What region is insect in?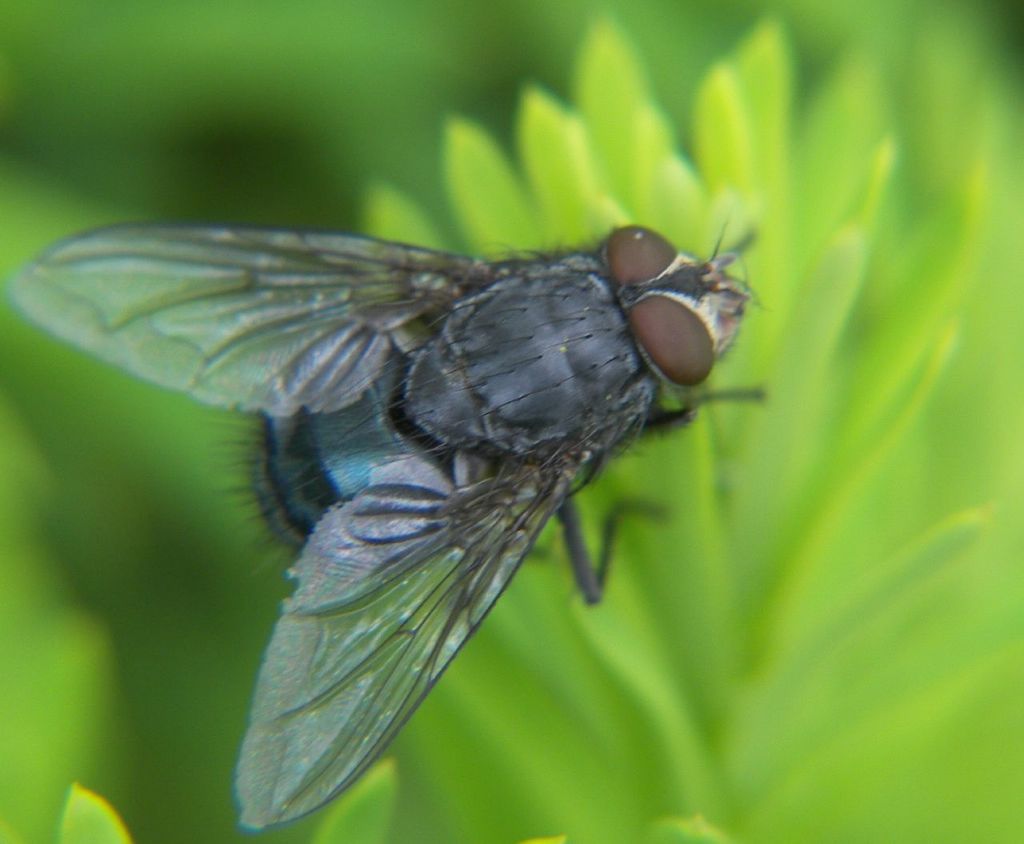
<bbox>12, 214, 770, 830</bbox>.
